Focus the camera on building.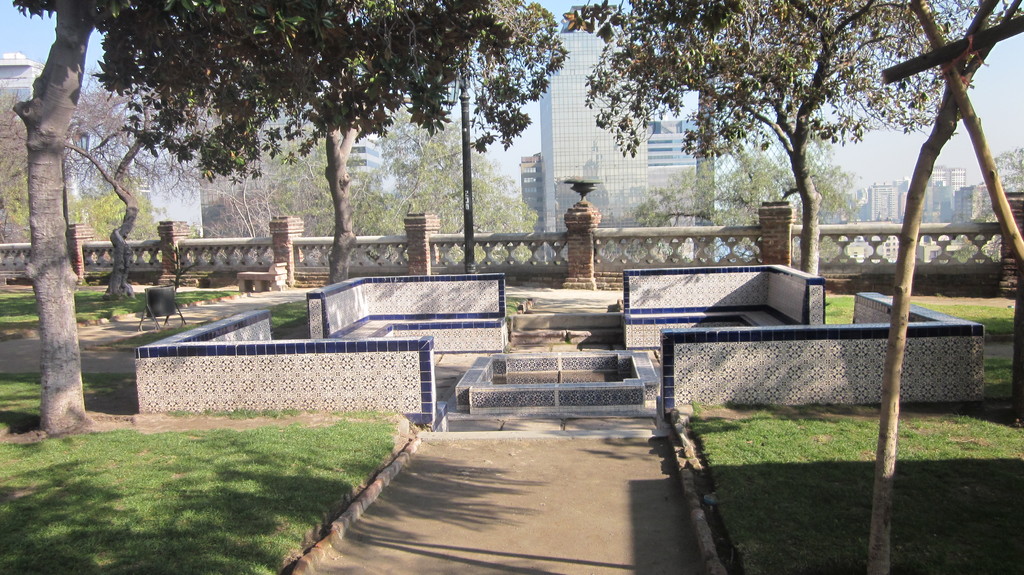
Focus region: locate(520, 6, 717, 265).
